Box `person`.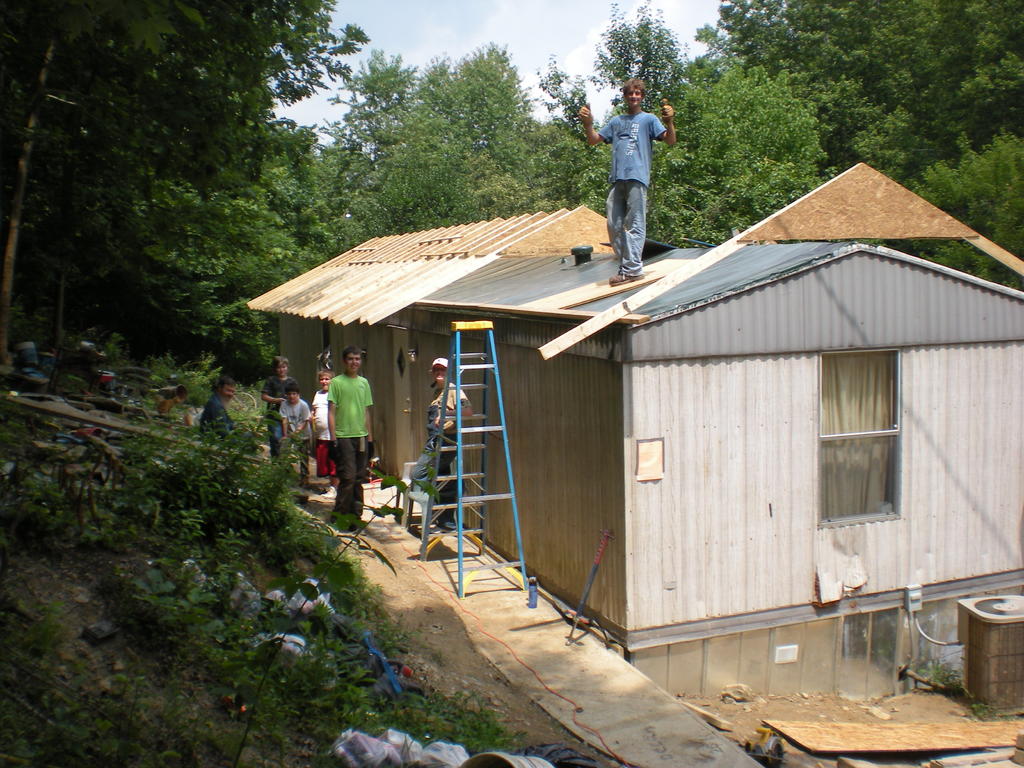
locate(426, 351, 476, 538).
